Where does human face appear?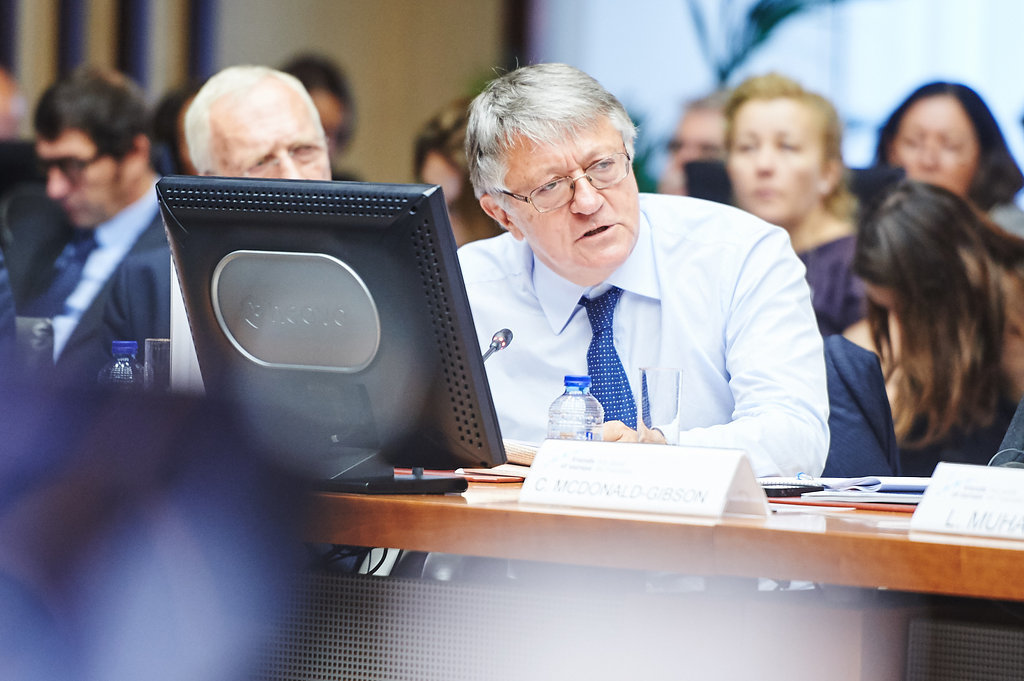
Appears at 420,150,466,247.
